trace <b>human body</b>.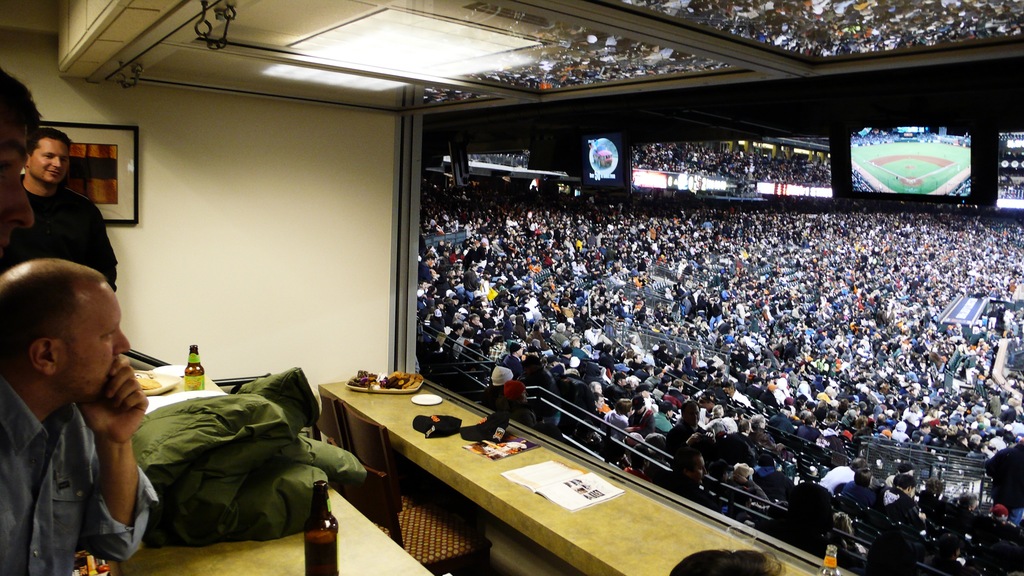
Traced to select_region(751, 264, 770, 275).
